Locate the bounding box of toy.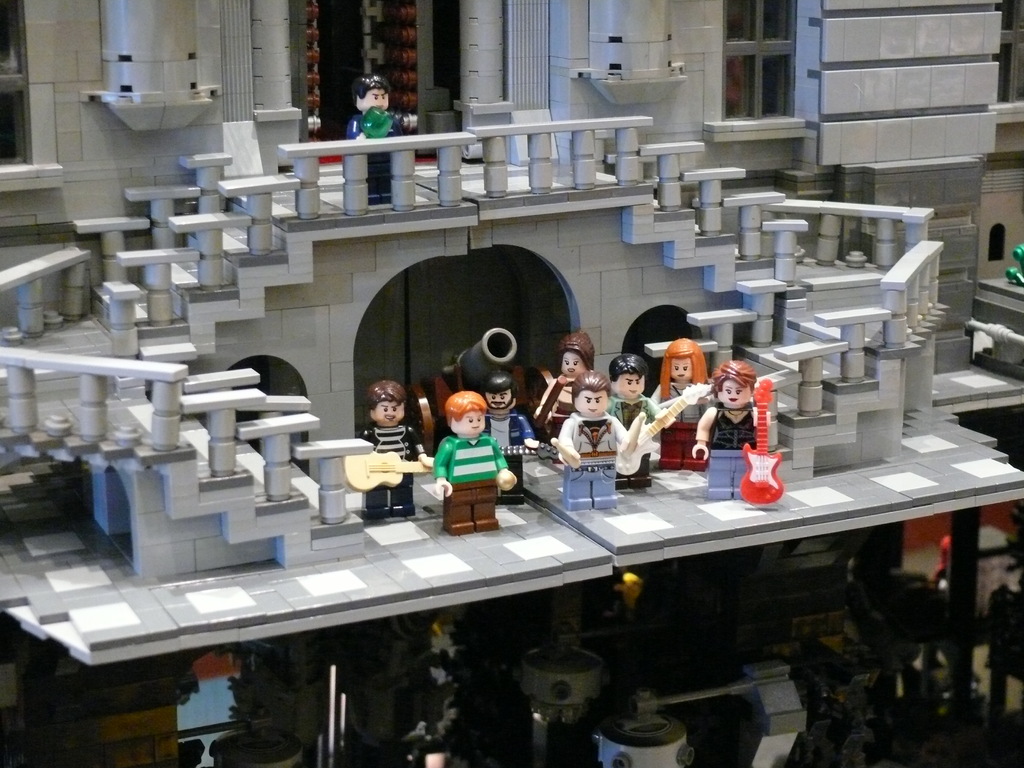
Bounding box: left=740, top=373, right=785, bottom=502.
